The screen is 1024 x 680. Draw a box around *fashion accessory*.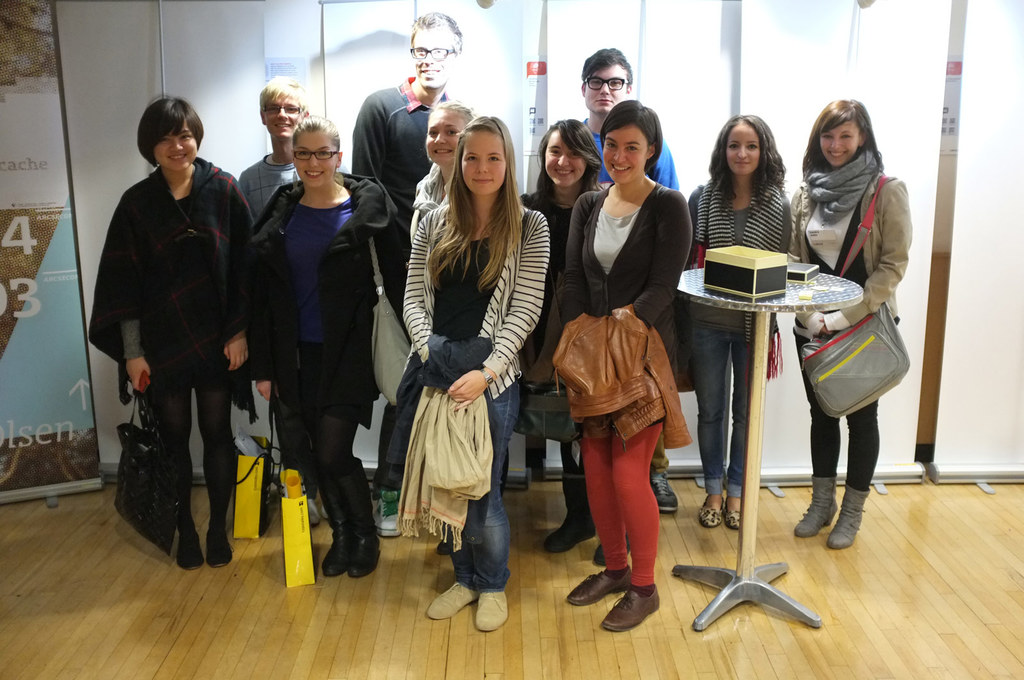
(left=828, top=482, right=867, bottom=549).
